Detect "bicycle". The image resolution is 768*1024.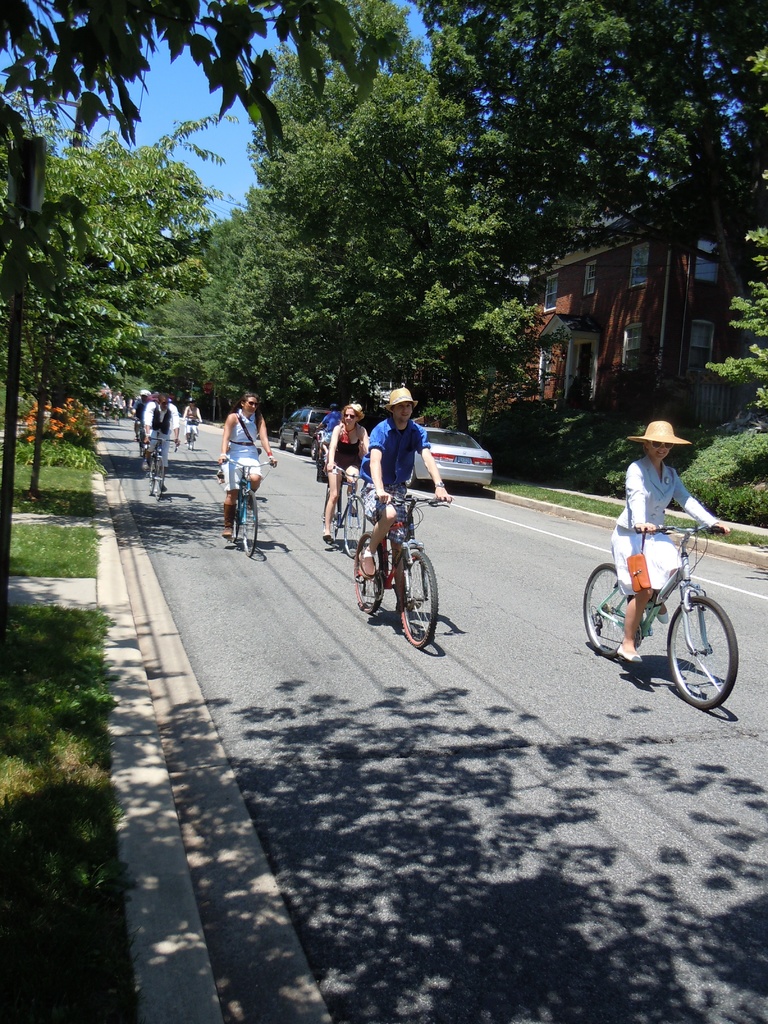
region(364, 479, 456, 656).
